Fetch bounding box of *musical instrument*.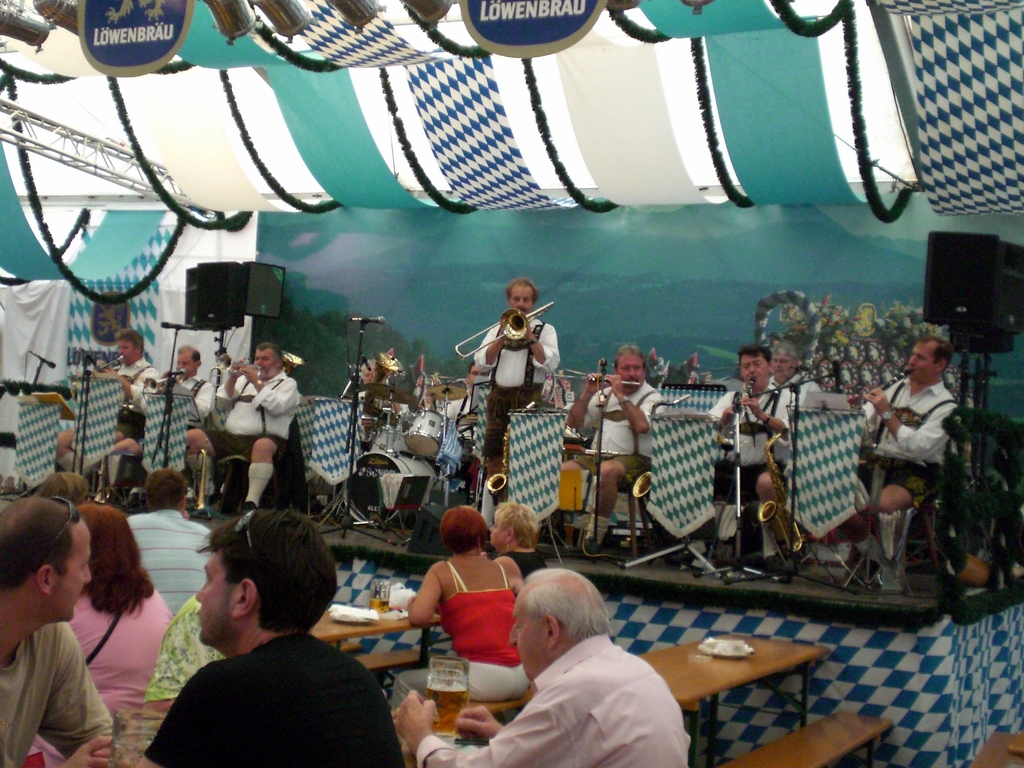
Bbox: bbox=(424, 380, 476, 403).
